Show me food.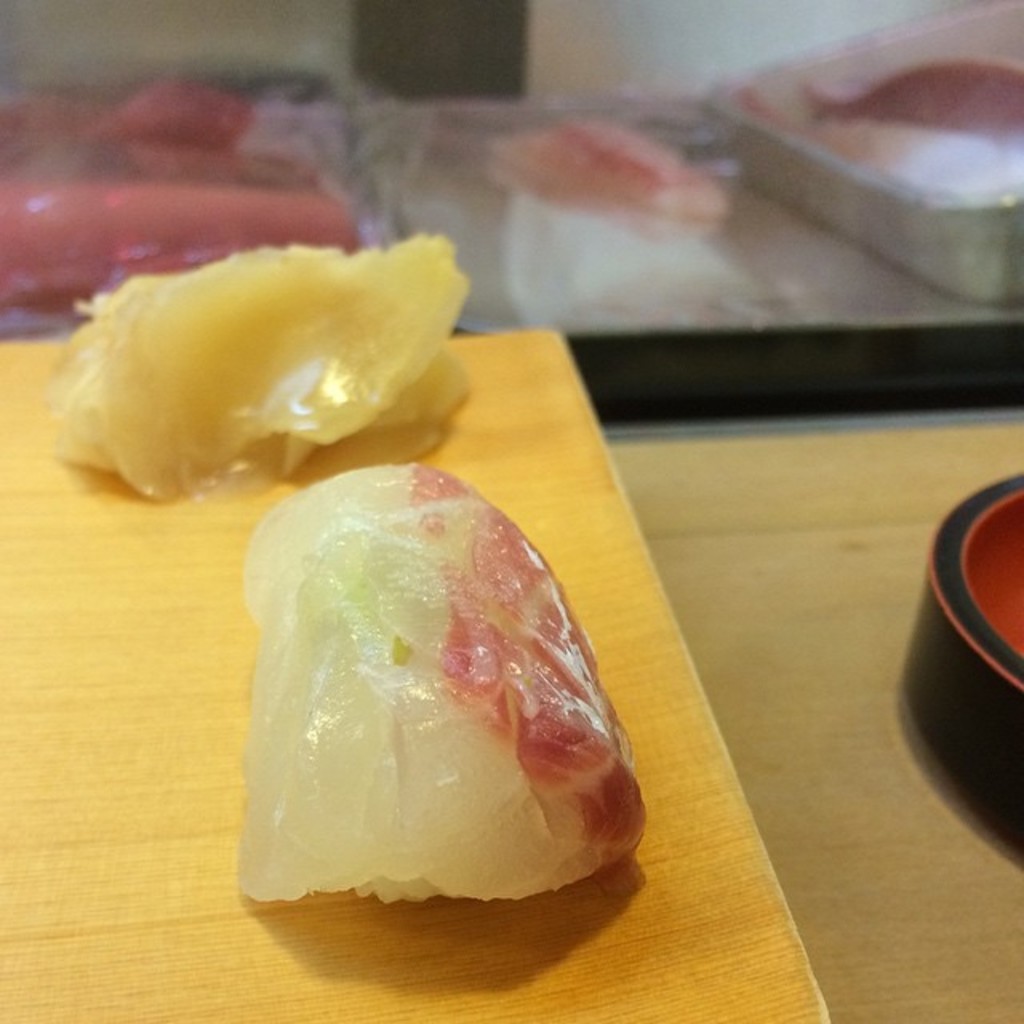
food is here: <region>46, 232, 469, 502</region>.
